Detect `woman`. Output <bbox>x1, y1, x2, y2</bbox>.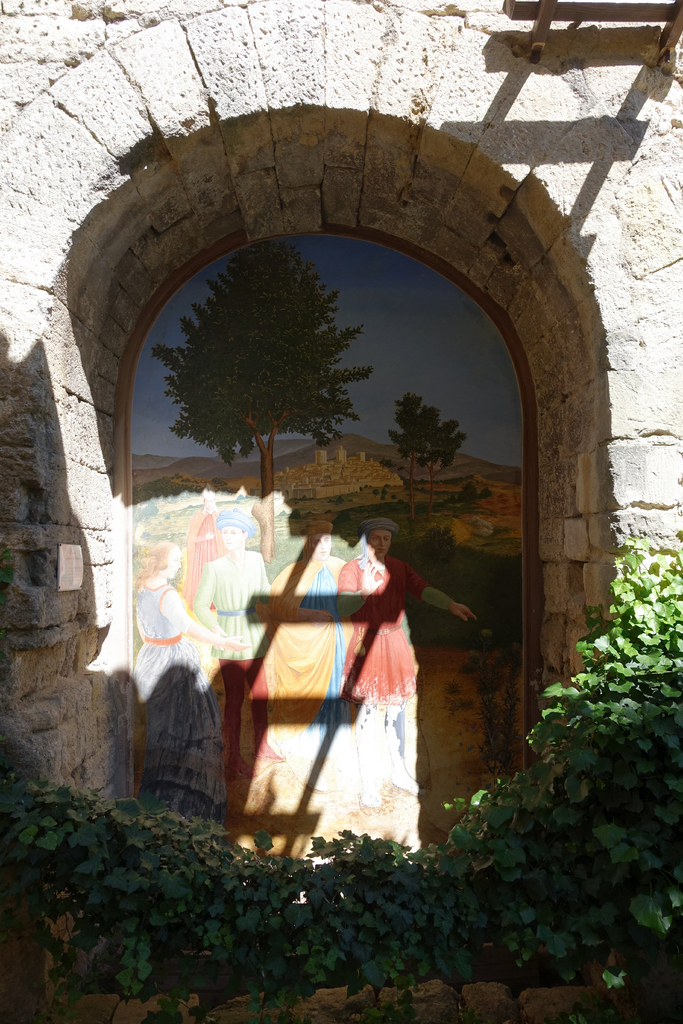
<bbox>124, 534, 253, 835</bbox>.
